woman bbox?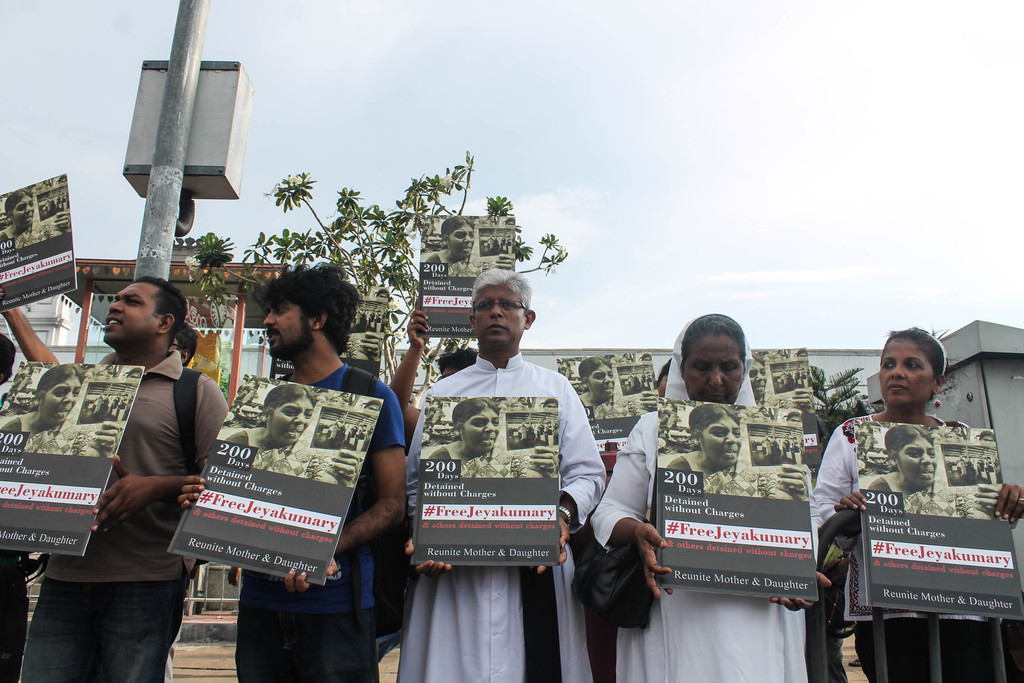
0, 365, 101, 457
